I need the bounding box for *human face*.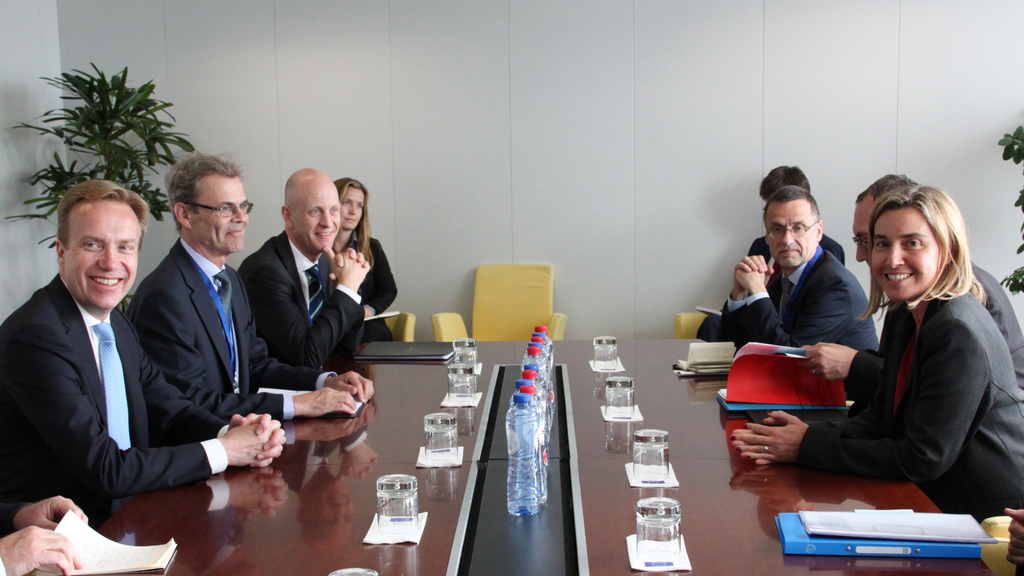
Here it is: l=776, t=200, r=819, b=272.
